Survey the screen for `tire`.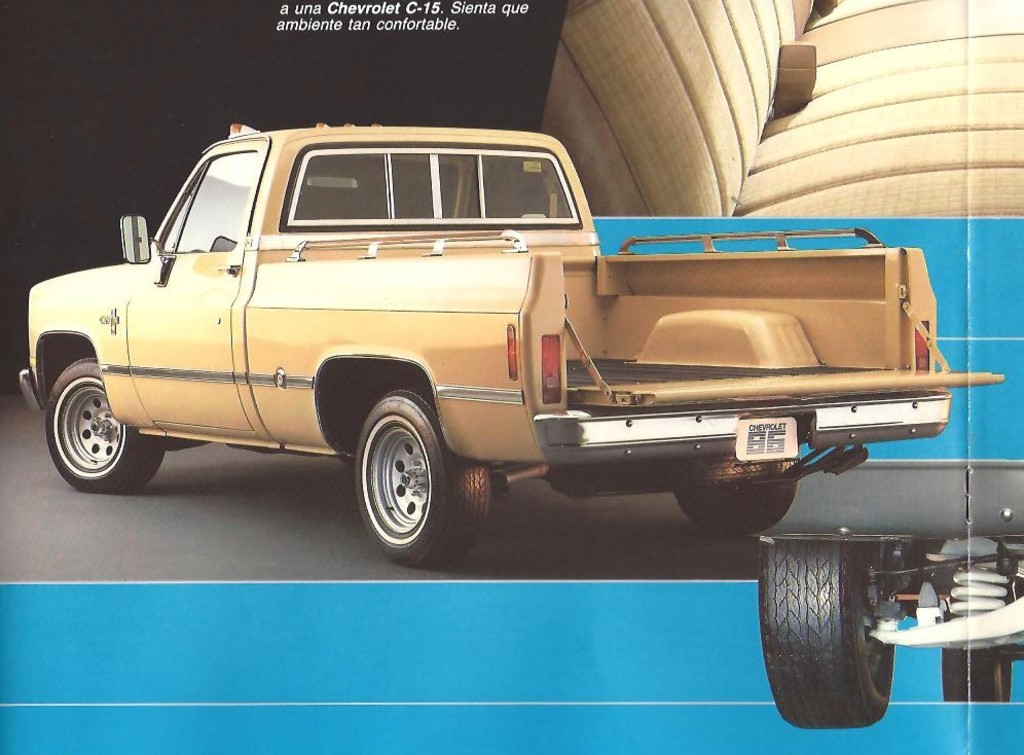
Survey found: bbox=(940, 646, 1015, 702).
